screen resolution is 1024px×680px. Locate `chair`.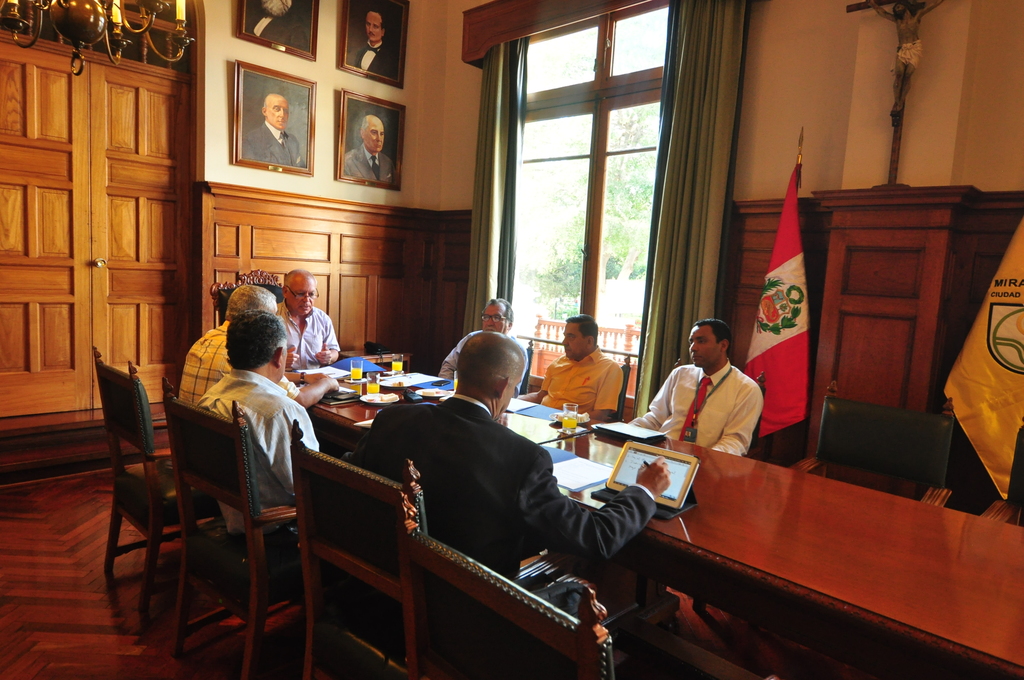
detection(671, 360, 764, 611).
